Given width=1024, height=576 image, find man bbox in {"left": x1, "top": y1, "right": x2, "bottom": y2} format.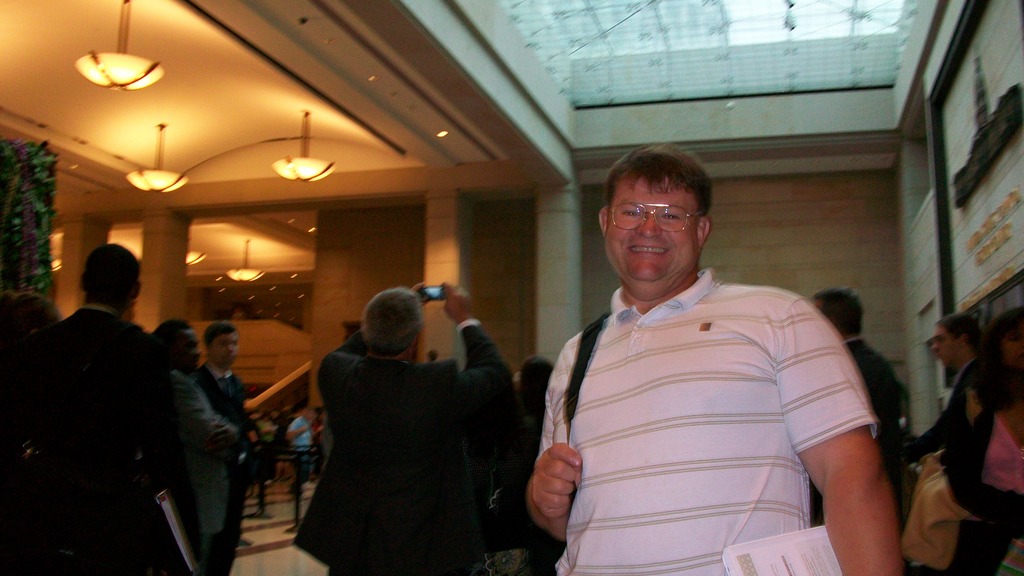
{"left": 291, "top": 281, "right": 519, "bottom": 575}.
